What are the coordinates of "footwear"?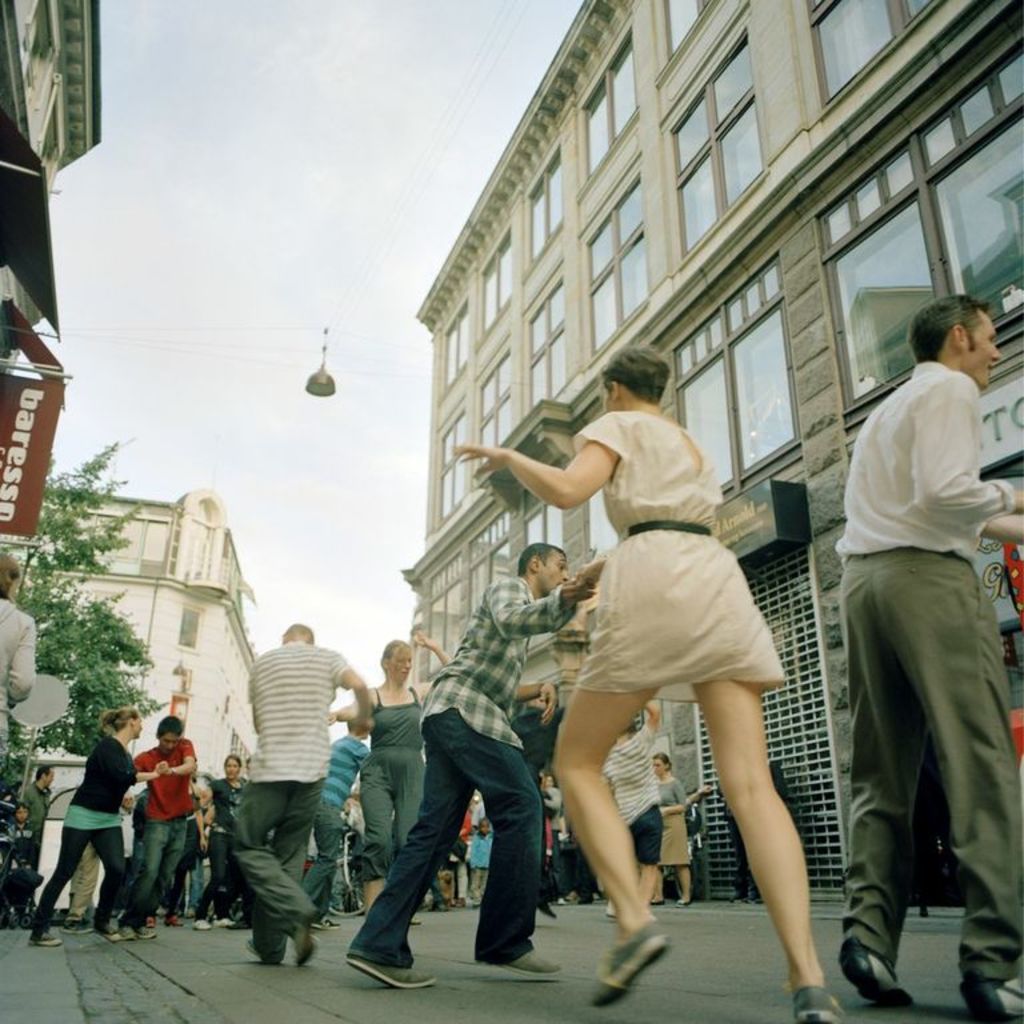
100,925,125,945.
